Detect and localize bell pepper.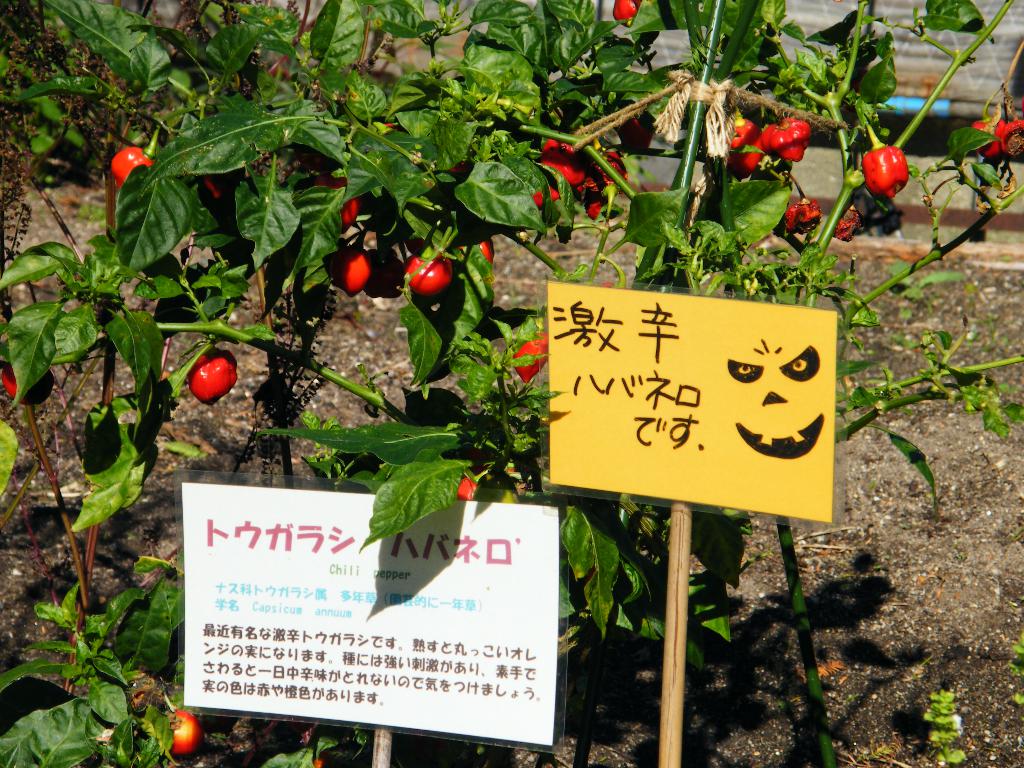
Localized at l=835, t=209, r=860, b=241.
